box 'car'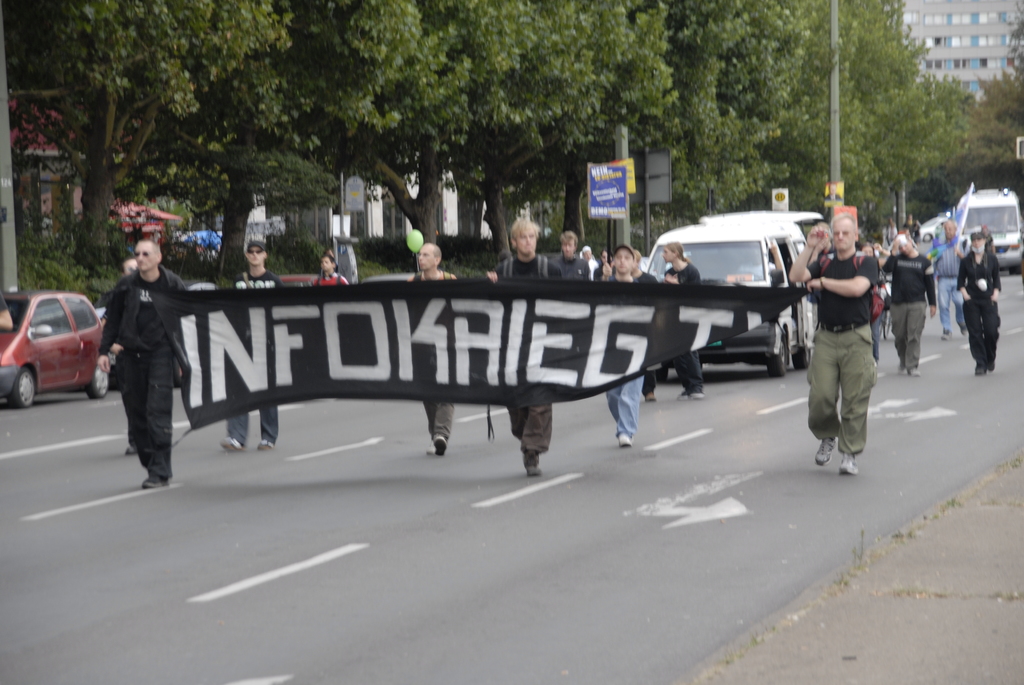
rect(637, 217, 815, 387)
